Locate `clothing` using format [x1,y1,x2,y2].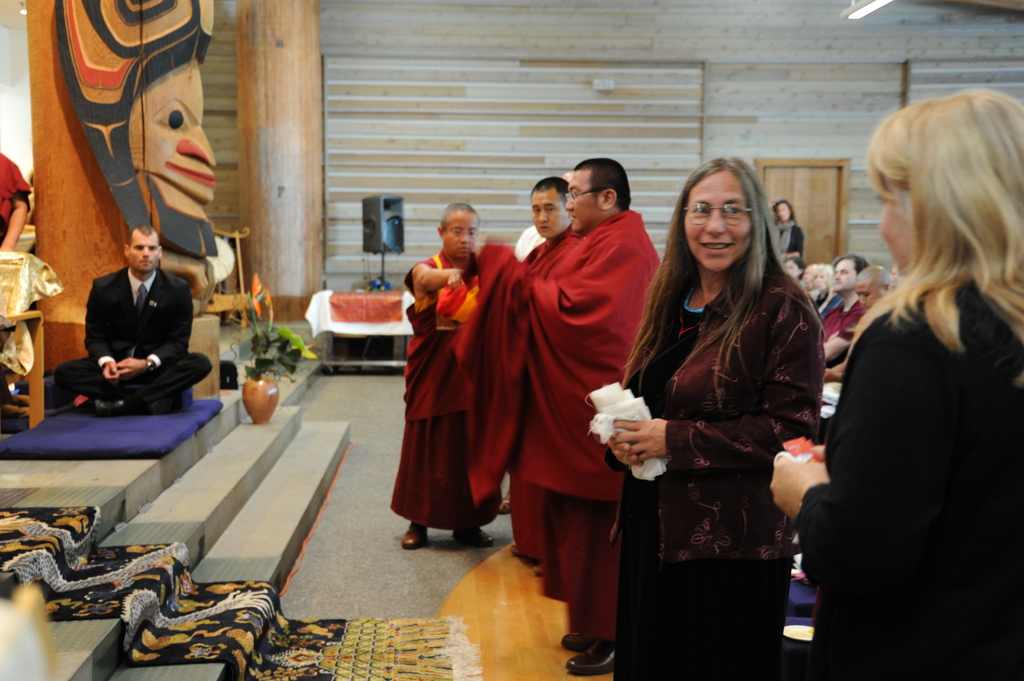
[794,264,1023,680].
